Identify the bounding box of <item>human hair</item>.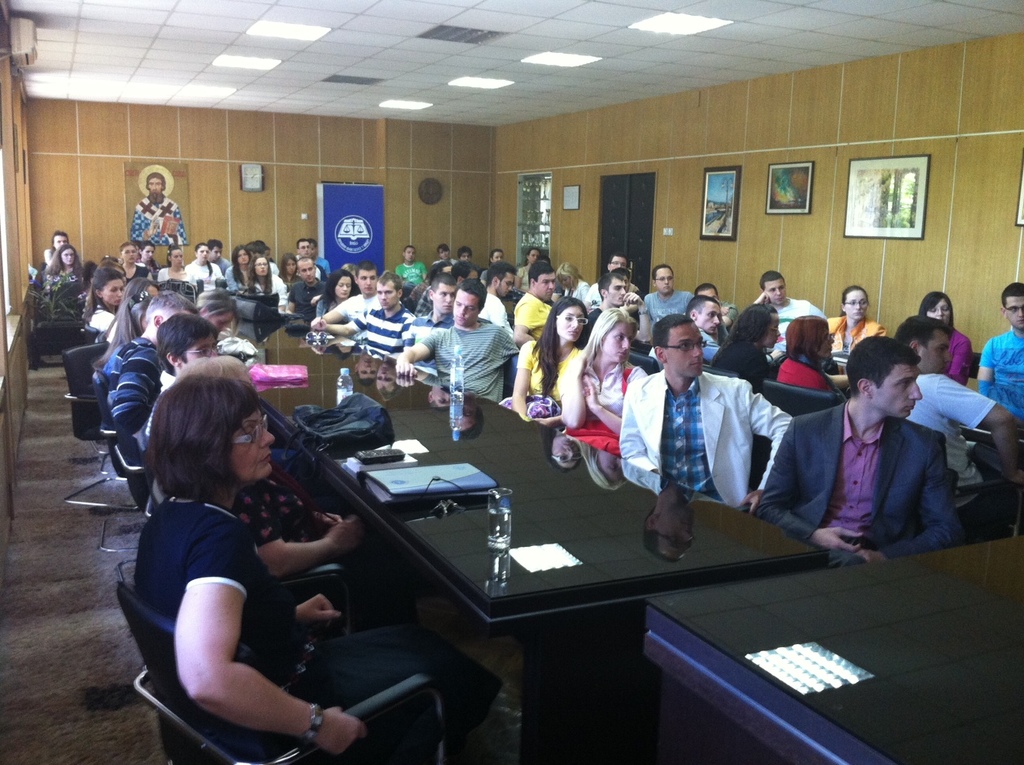
<box>890,312,958,344</box>.
